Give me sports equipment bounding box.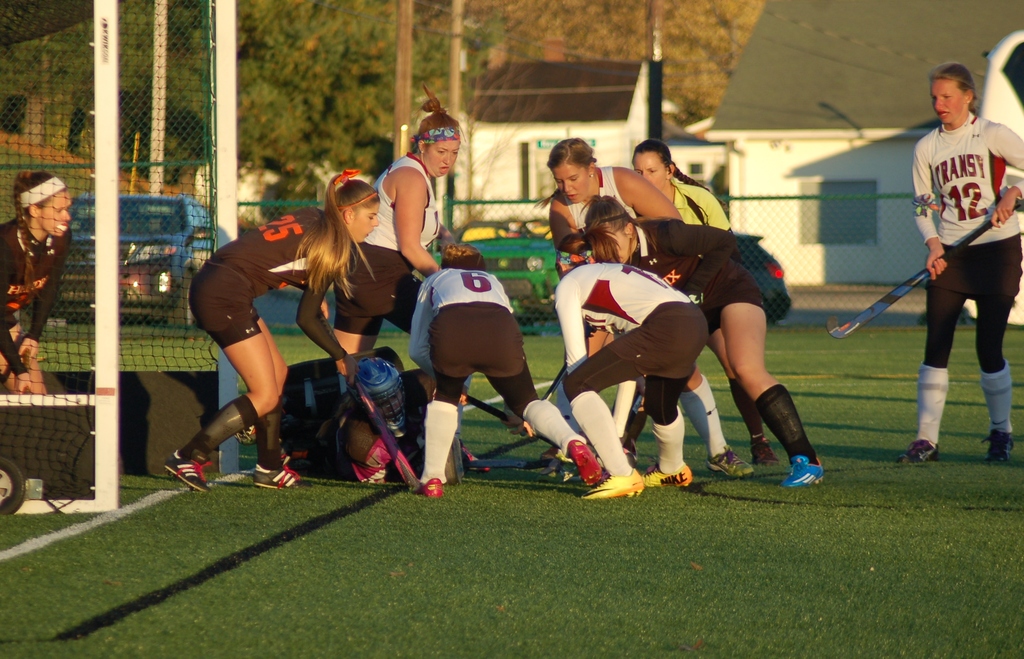
454,455,557,476.
